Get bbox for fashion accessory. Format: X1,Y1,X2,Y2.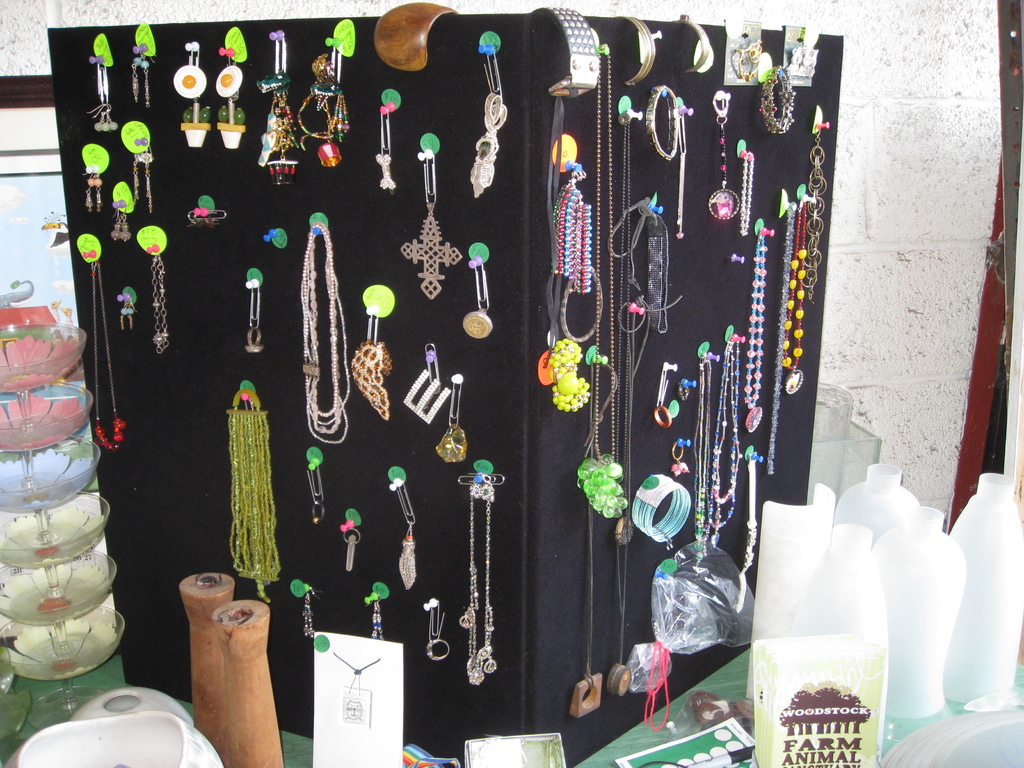
355,317,394,420.
